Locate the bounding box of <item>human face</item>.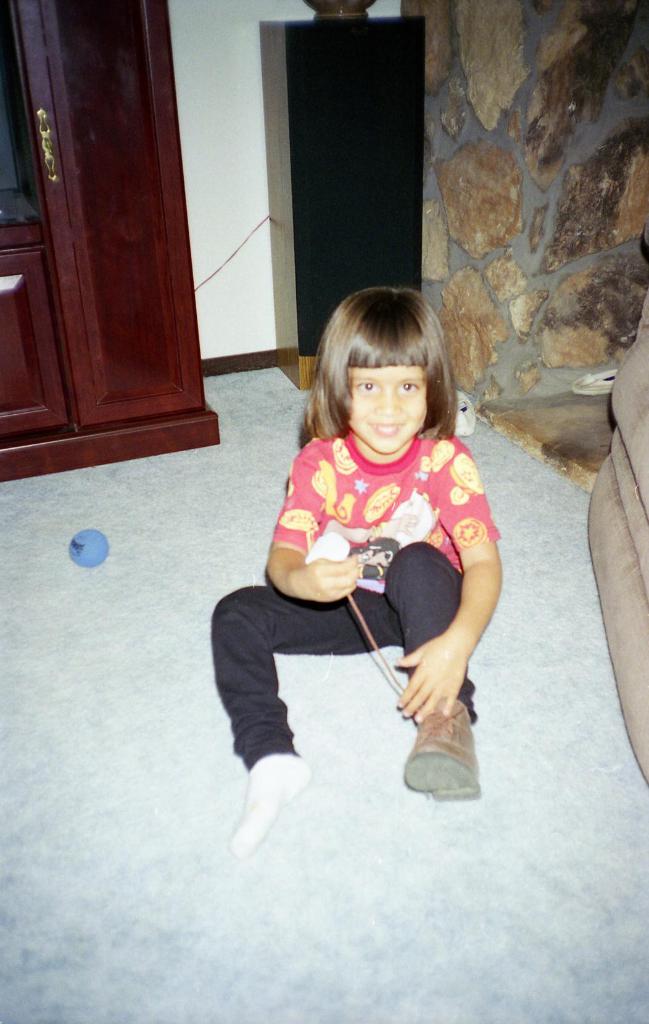
Bounding box: 350 366 425 454.
